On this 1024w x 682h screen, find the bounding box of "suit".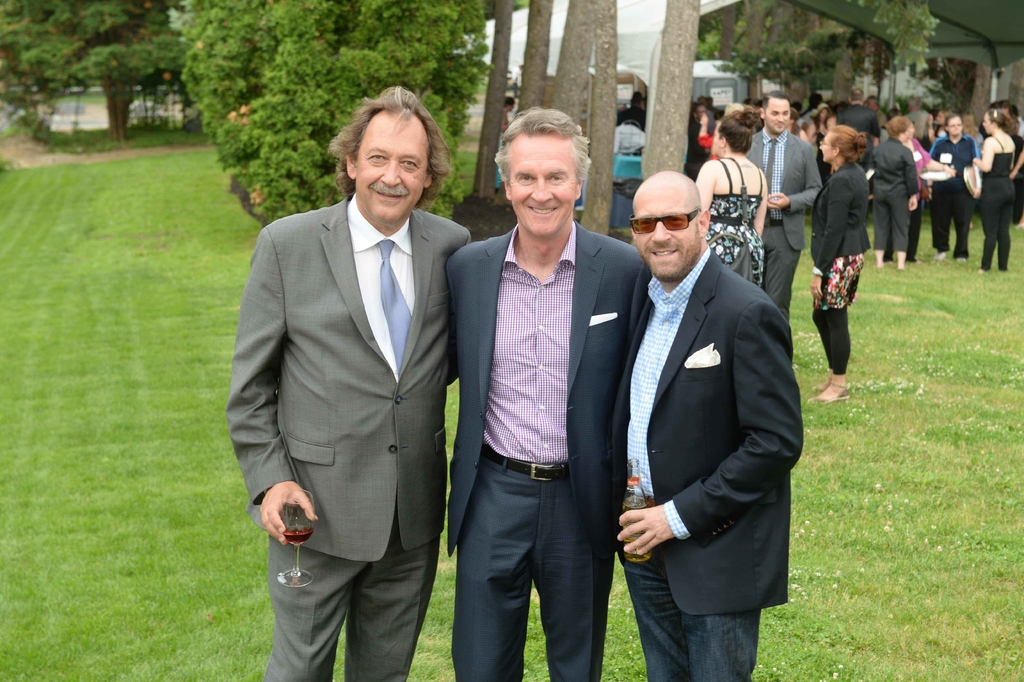
Bounding box: locate(749, 130, 826, 317).
